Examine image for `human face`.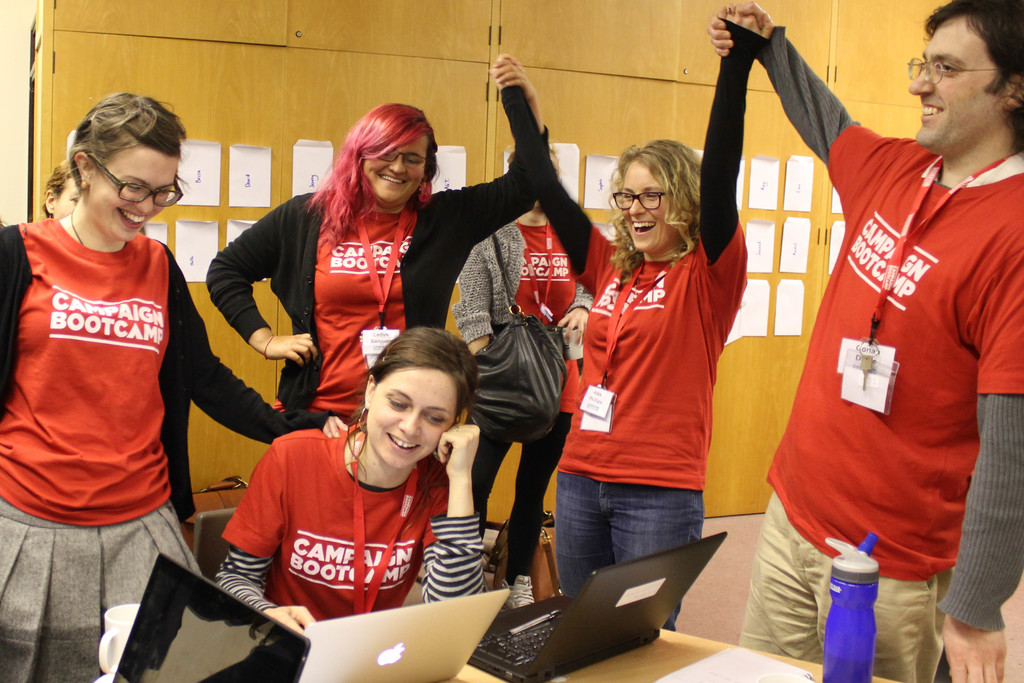
Examination result: 89,152,177,237.
